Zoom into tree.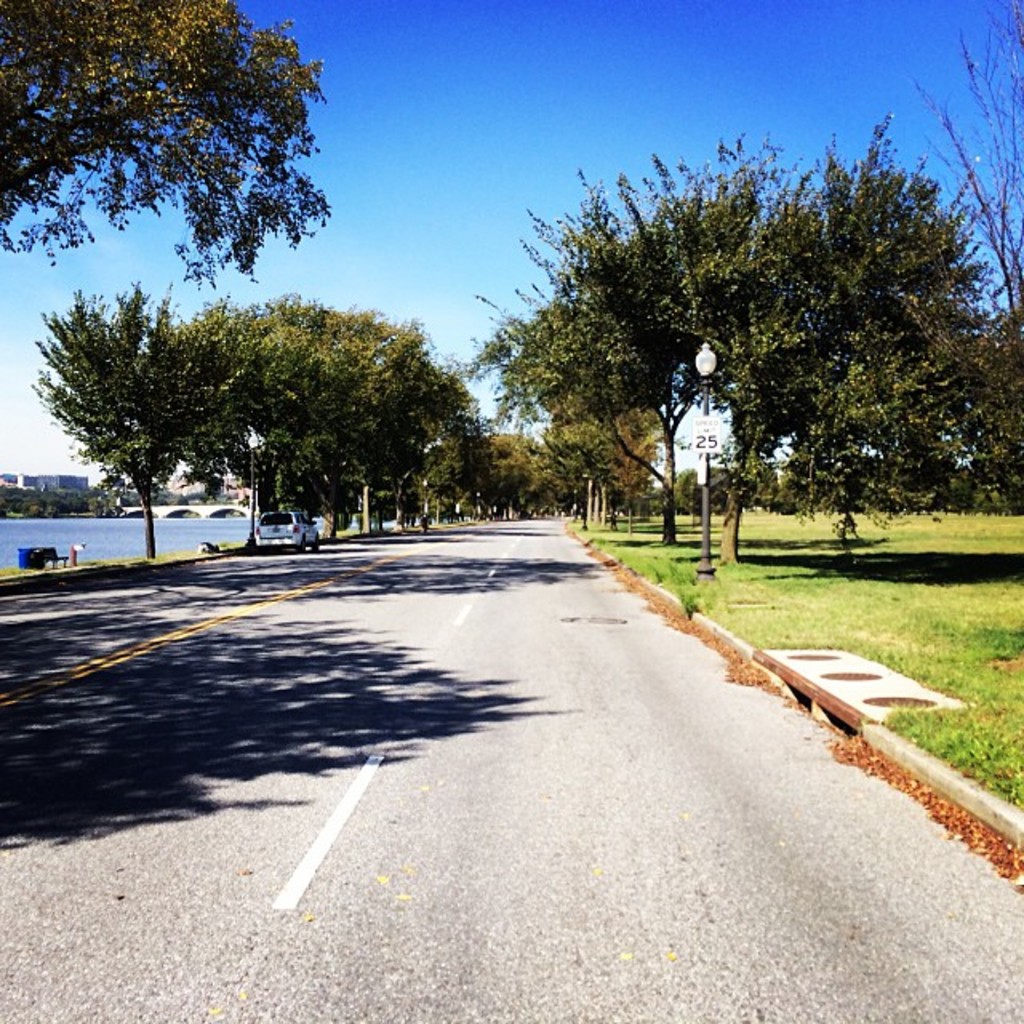
Zoom target: bbox=(589, 102, 1022, 568).
